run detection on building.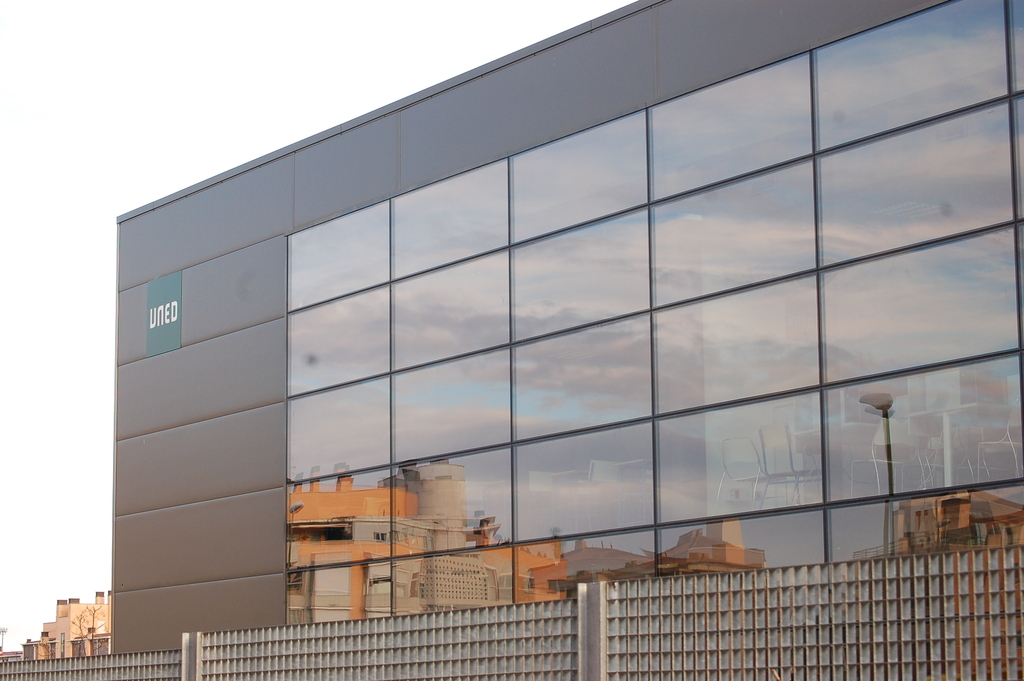
Result: crop(22, 591, 112, 656).
